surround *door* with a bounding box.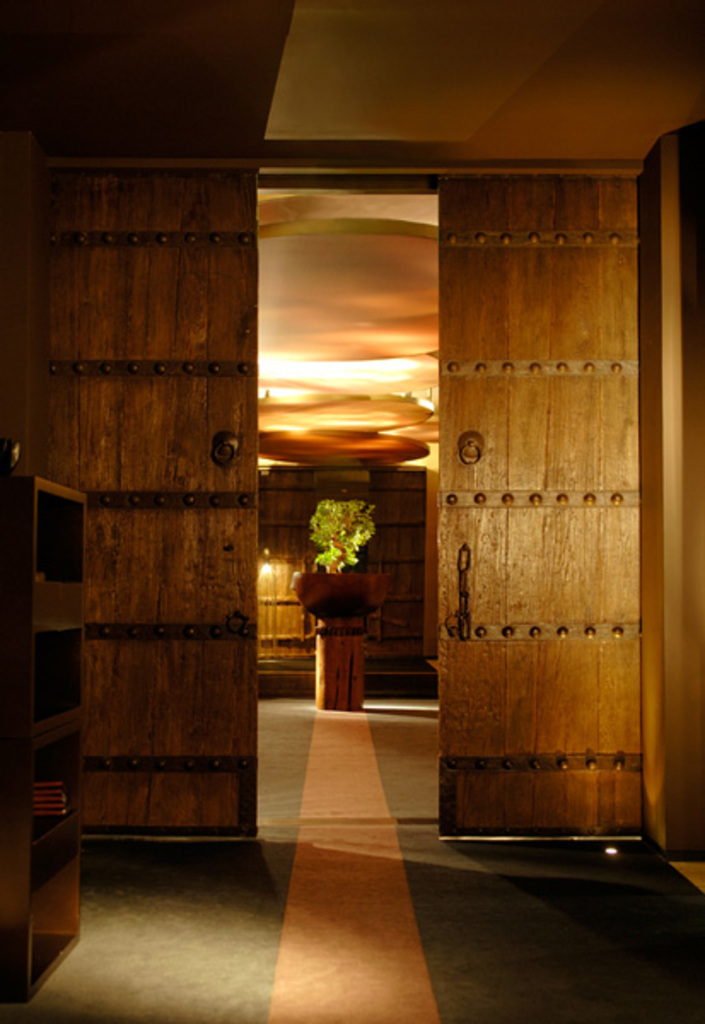
bbox=[435, 109, 667, 860].
